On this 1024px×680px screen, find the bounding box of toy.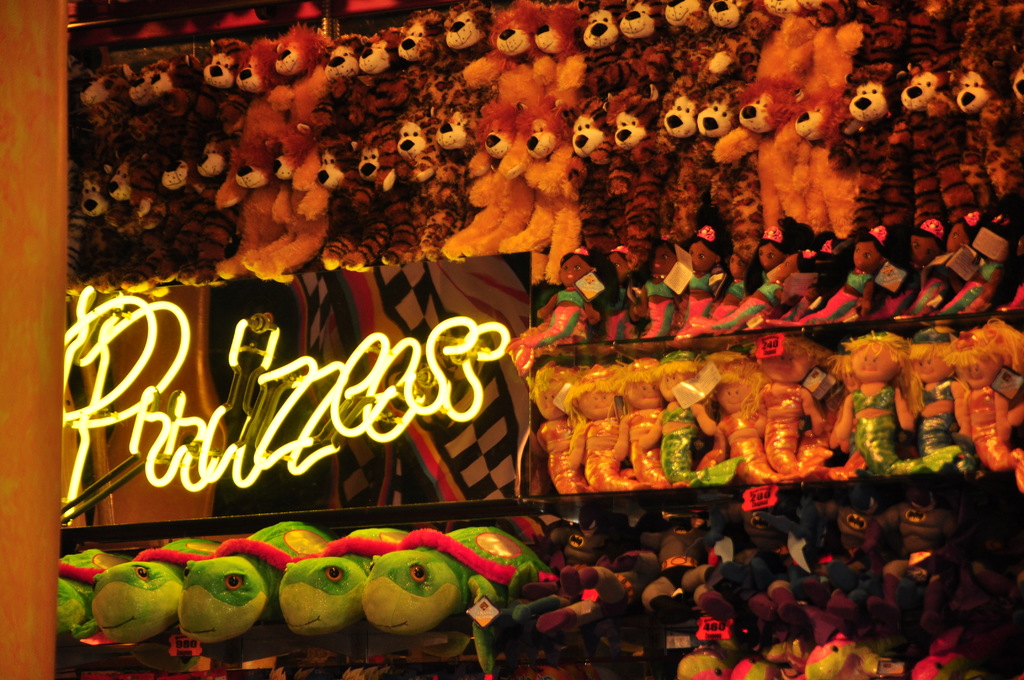
Bounding box: (left=73, top=168, right=158, bottom=282).
